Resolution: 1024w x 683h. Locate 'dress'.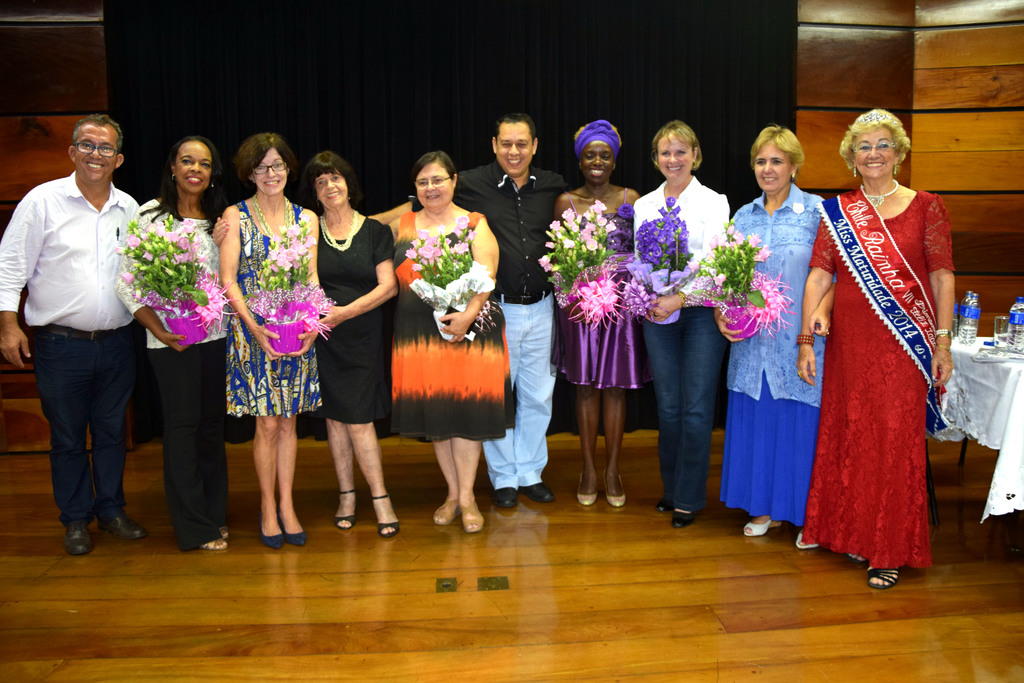
l=316, t=217, r=394, b=425.
